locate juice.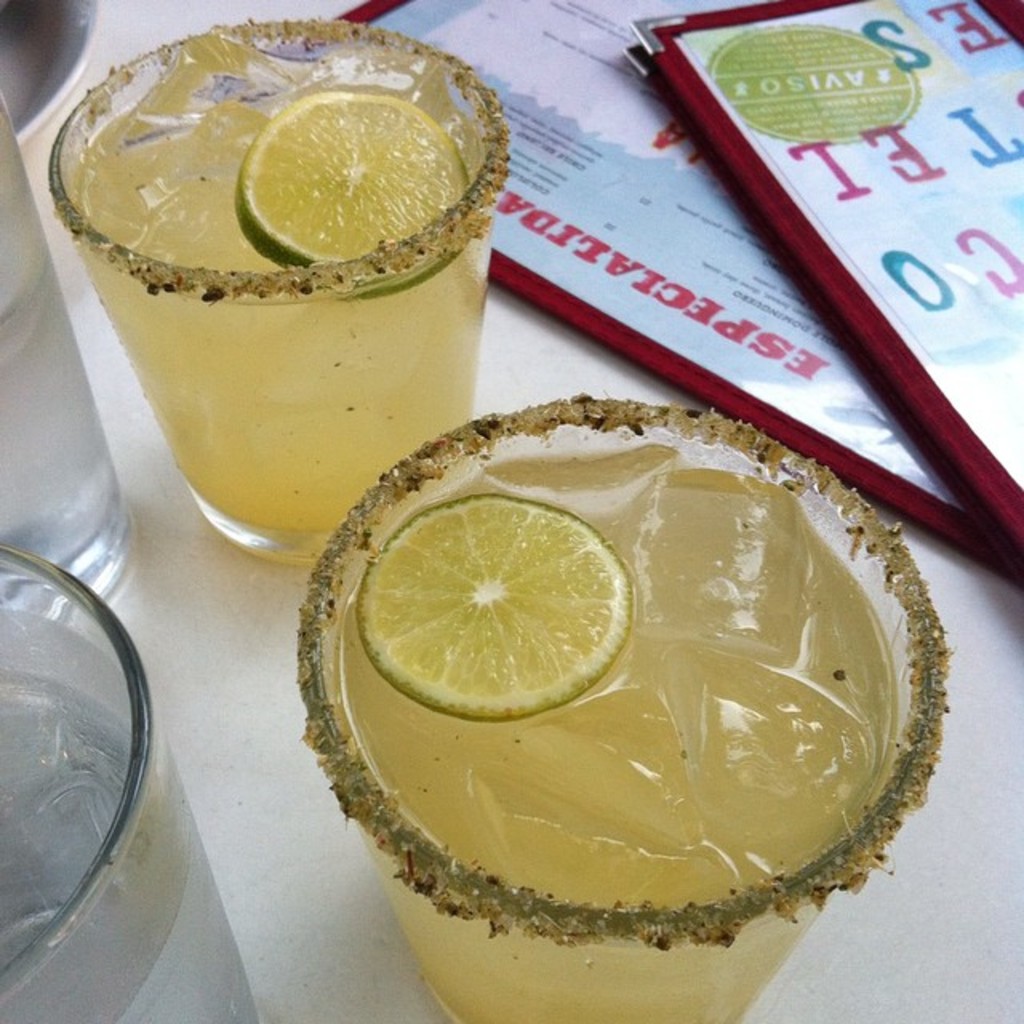
Bounding box: 339:429:902:1022.
